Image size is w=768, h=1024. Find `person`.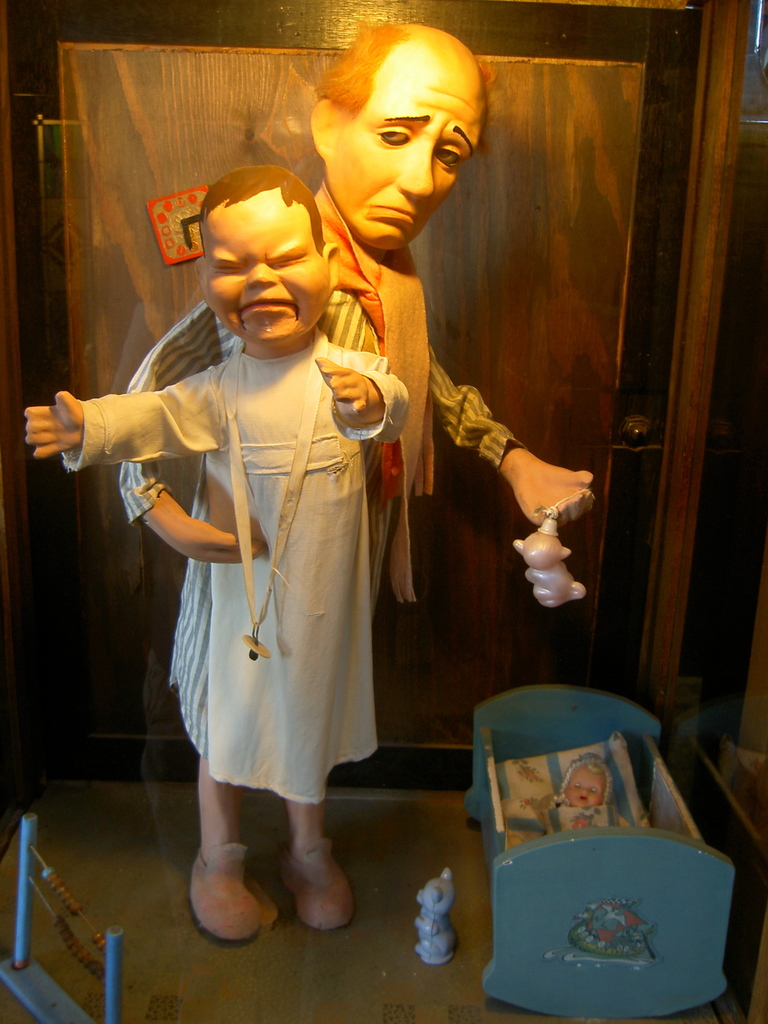
<region>112, 15, 593, 951</region>.
